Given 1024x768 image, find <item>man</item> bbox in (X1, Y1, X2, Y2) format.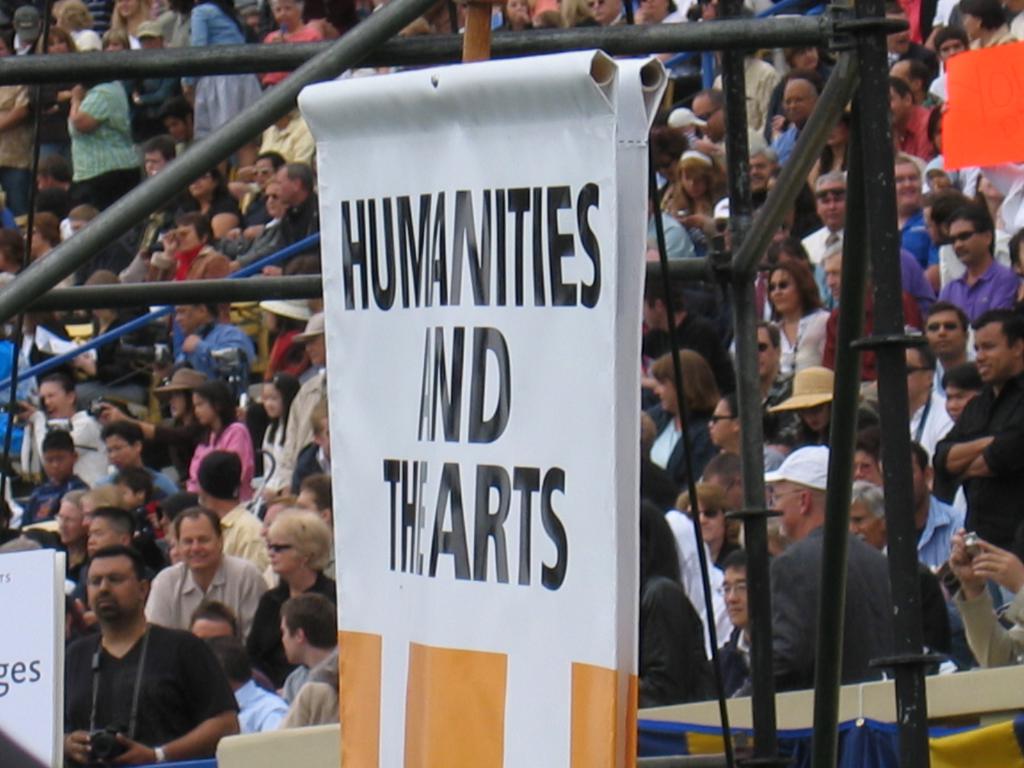
(737, 447, 897, 696).
